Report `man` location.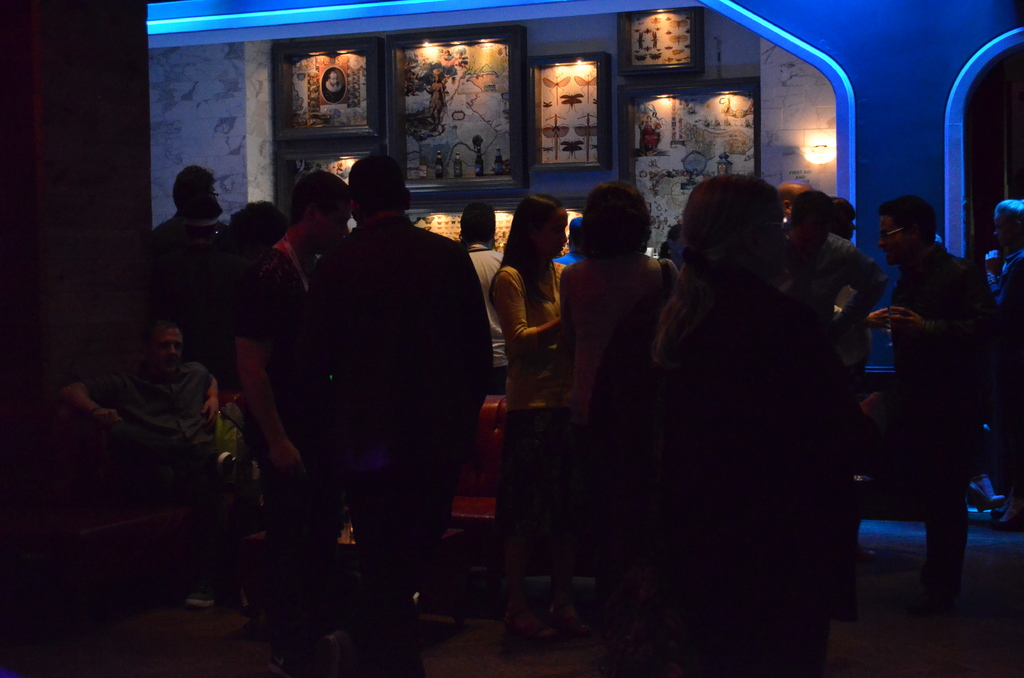
Report: x1=748, y1=190, x2=881, y2=449.
